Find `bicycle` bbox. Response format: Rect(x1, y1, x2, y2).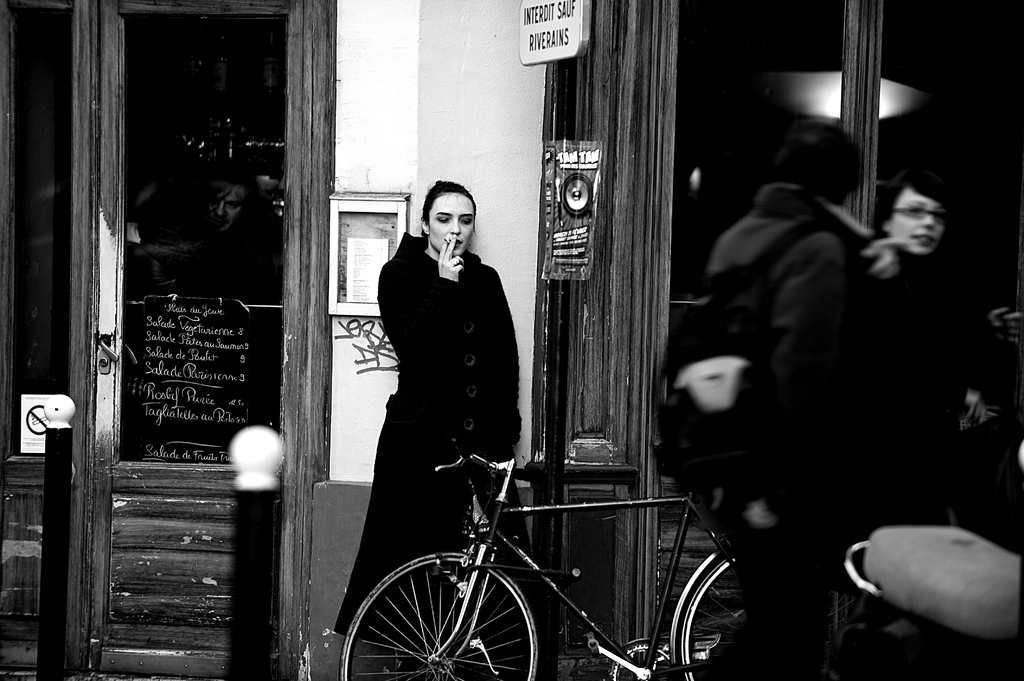
Rect(347, 396, 773, 680).
